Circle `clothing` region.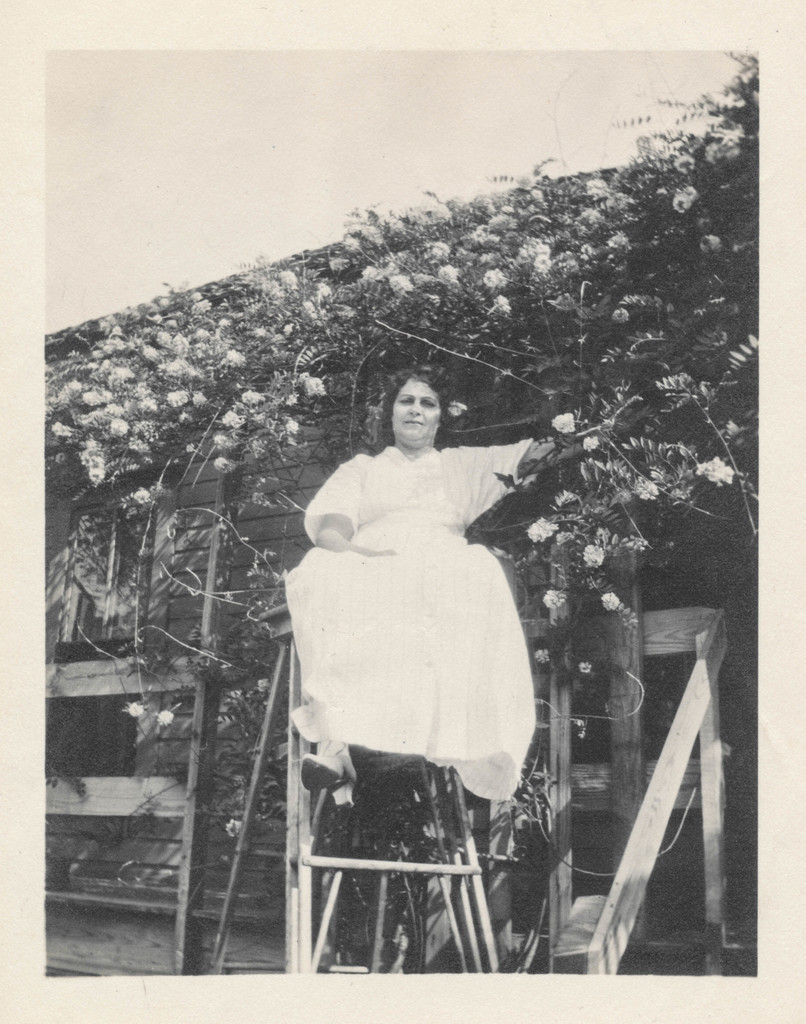
Region: detection(285, 398, 550, 788).
